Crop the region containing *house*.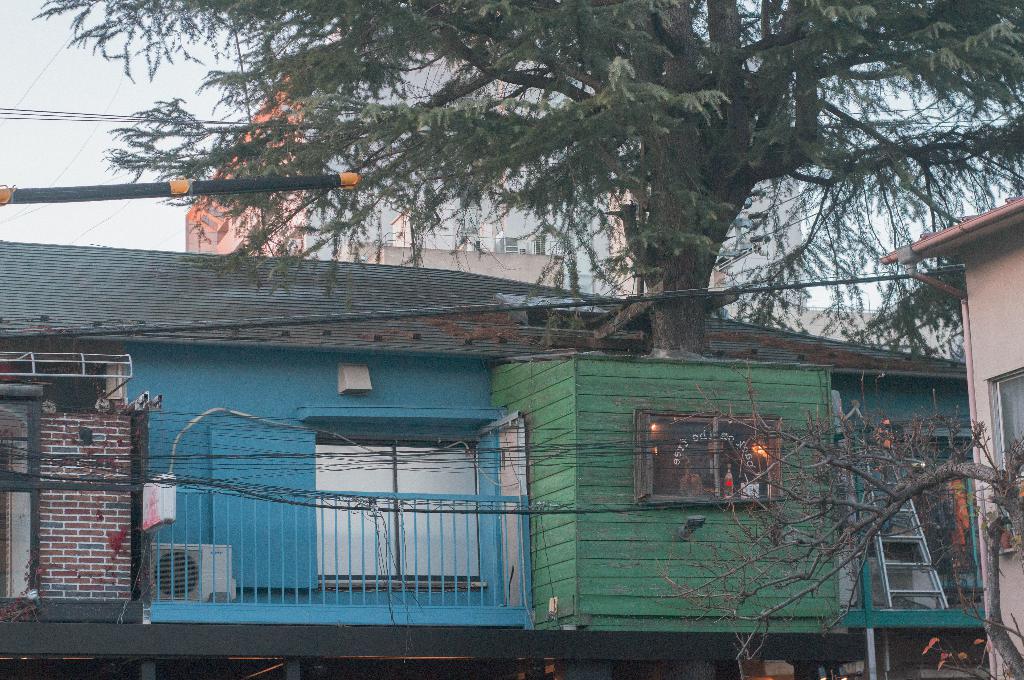
Crop region: BBox(0, 239, 955, 662).
